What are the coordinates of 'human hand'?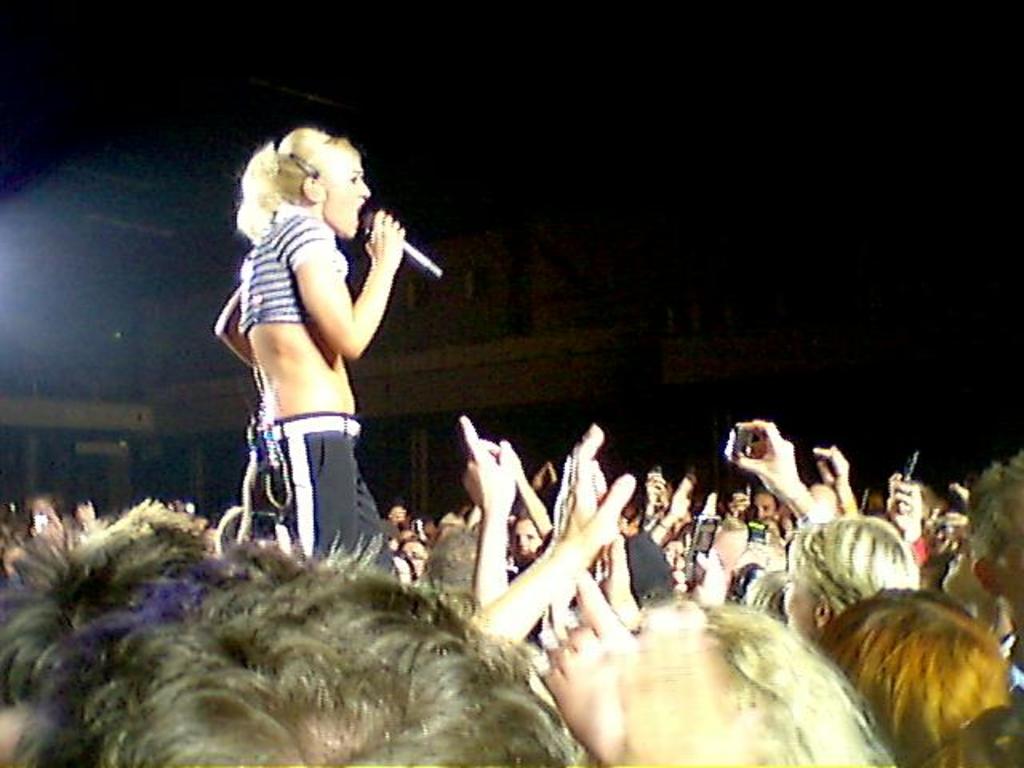
(x1=461, y1=414, x2=517, y2=517).
